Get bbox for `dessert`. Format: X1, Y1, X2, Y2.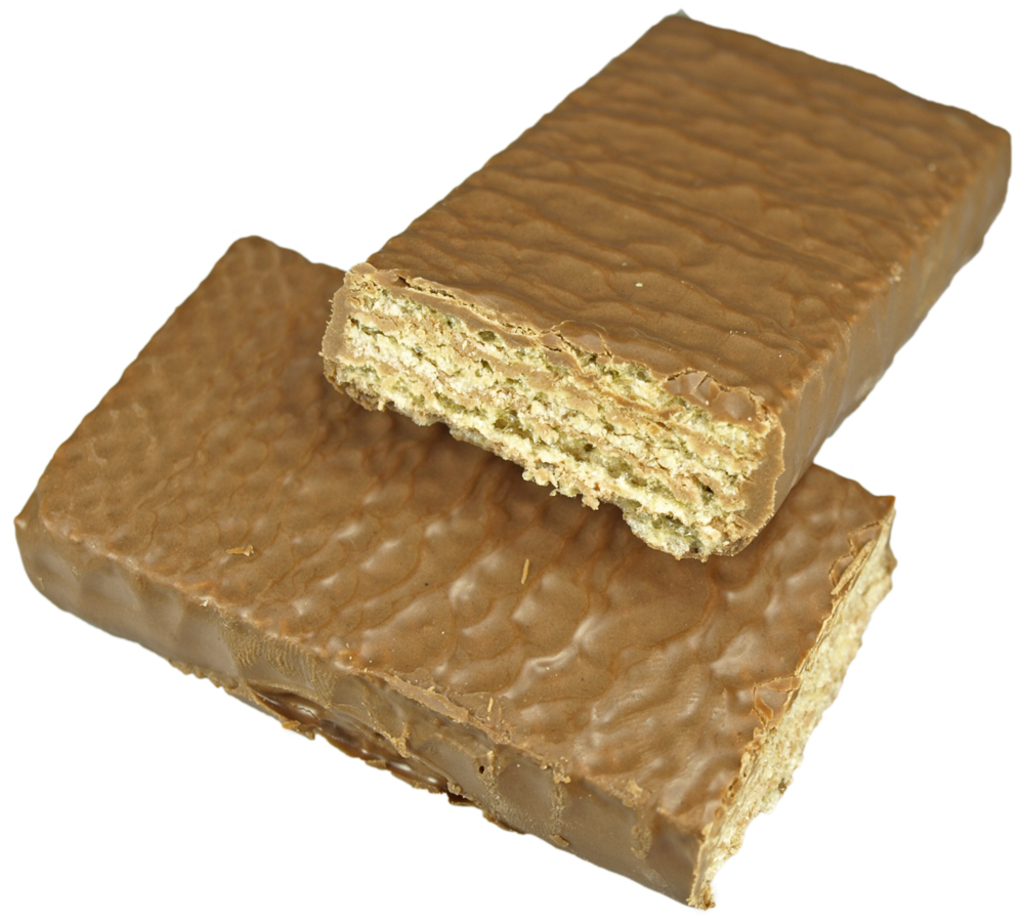
14, 234, 899, 911.
